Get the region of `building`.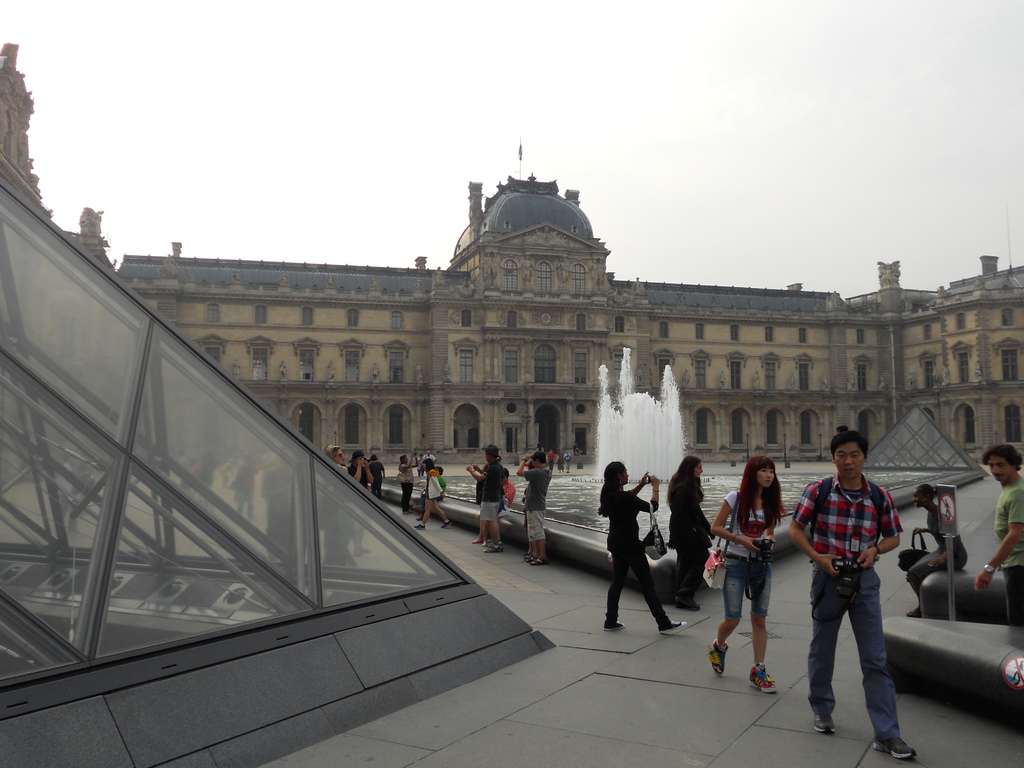
[116,174,1023,465].
